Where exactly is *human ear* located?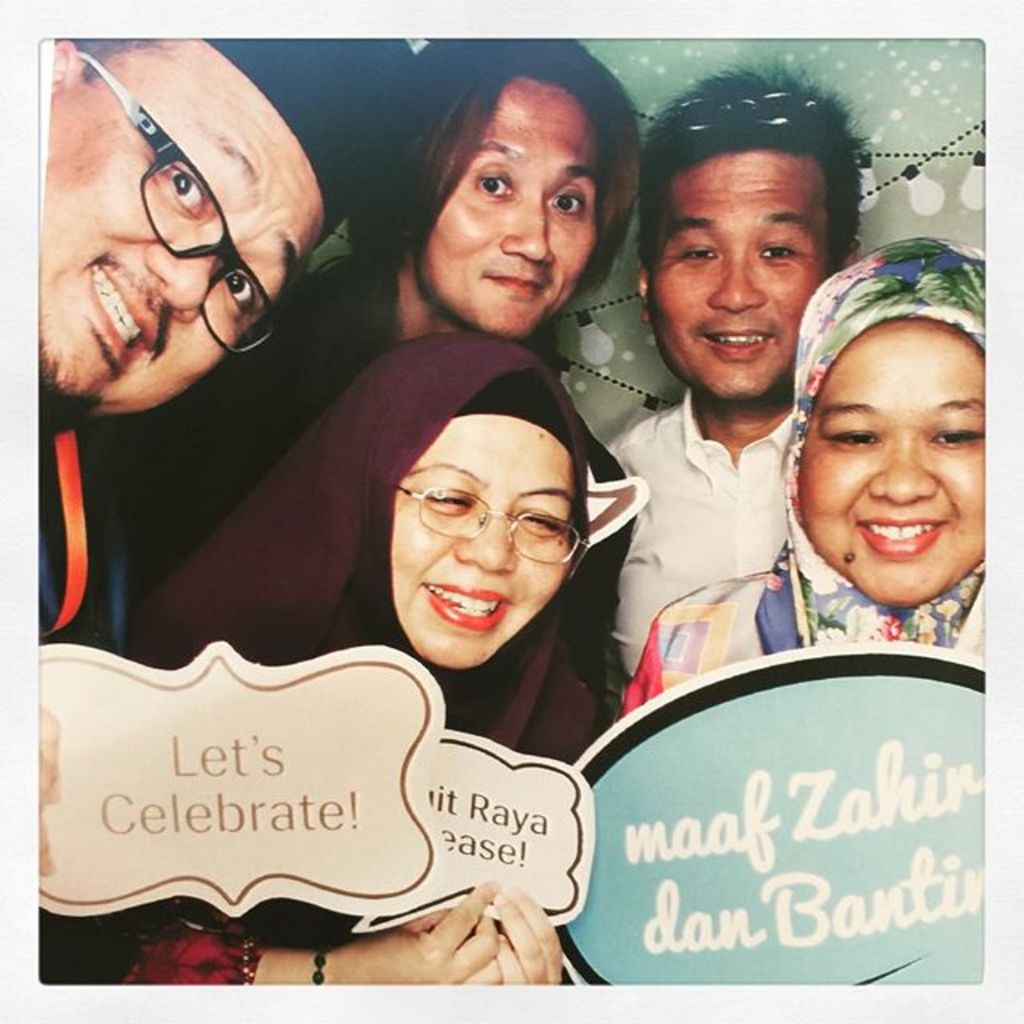
Its bounding box is region(45, 38, 72, 99).
